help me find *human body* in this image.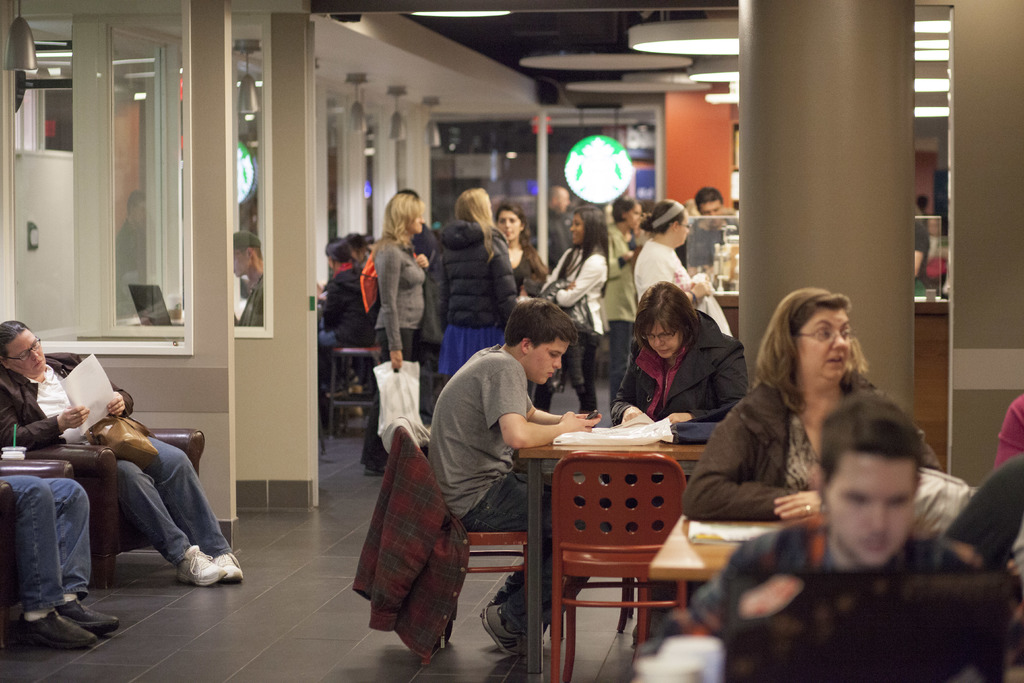
Found it: pyautogui.locateOnScreen(234, 225, 260, 319).
